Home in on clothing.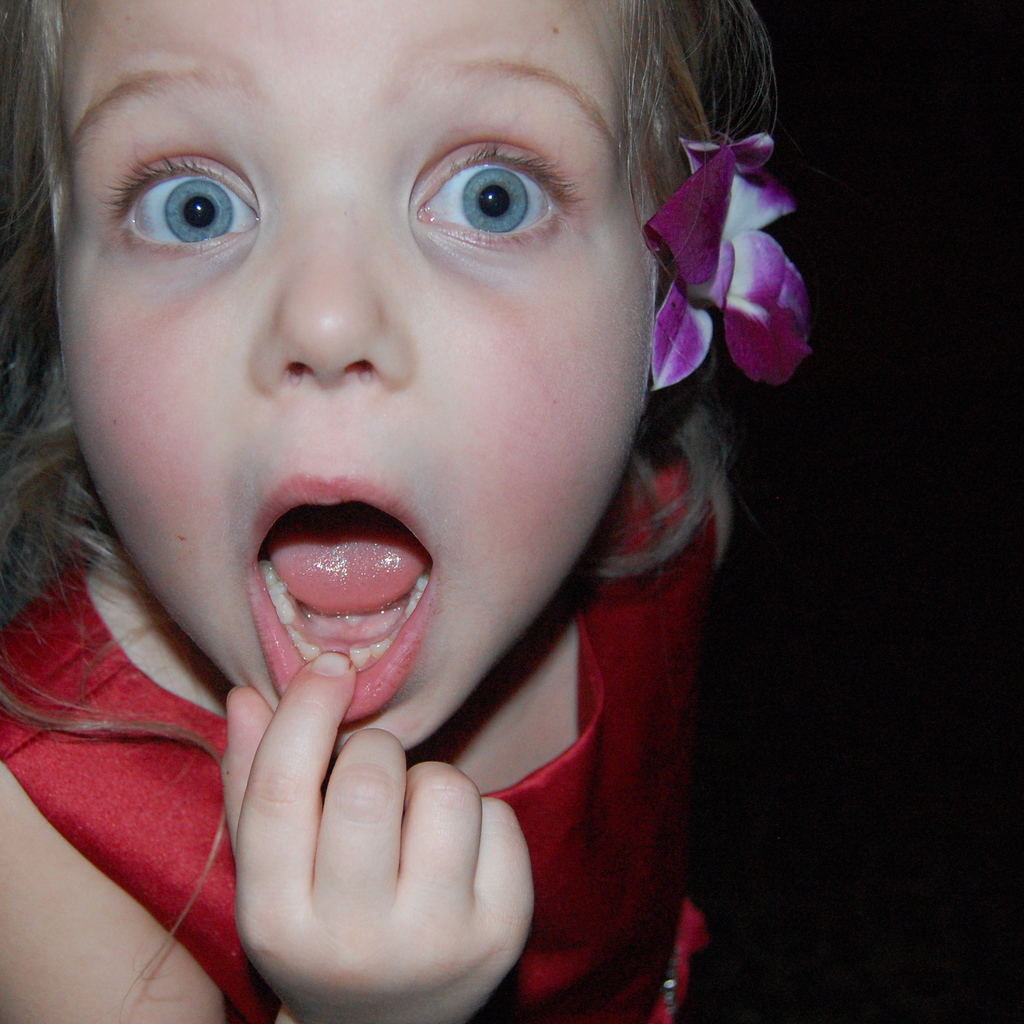
Homed in at x1=0, y1=428, x2=720, y2=1023.
